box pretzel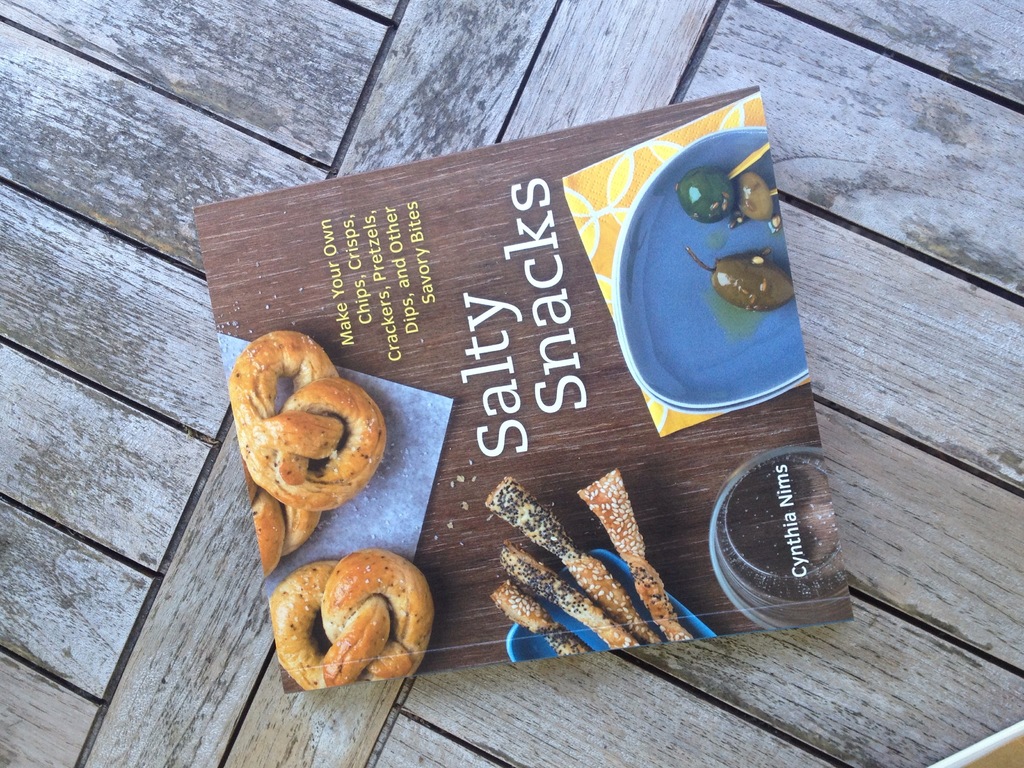
region(223, 329, 387, 508)
